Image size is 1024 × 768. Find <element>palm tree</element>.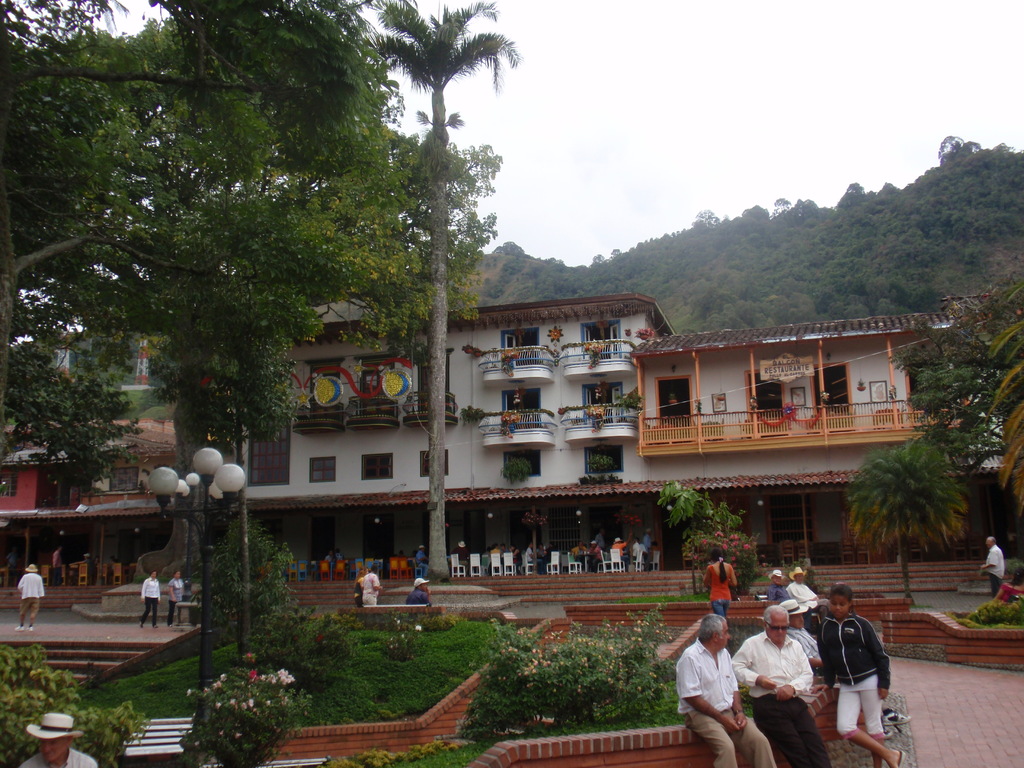
box=[0, 335, 93, 591].
